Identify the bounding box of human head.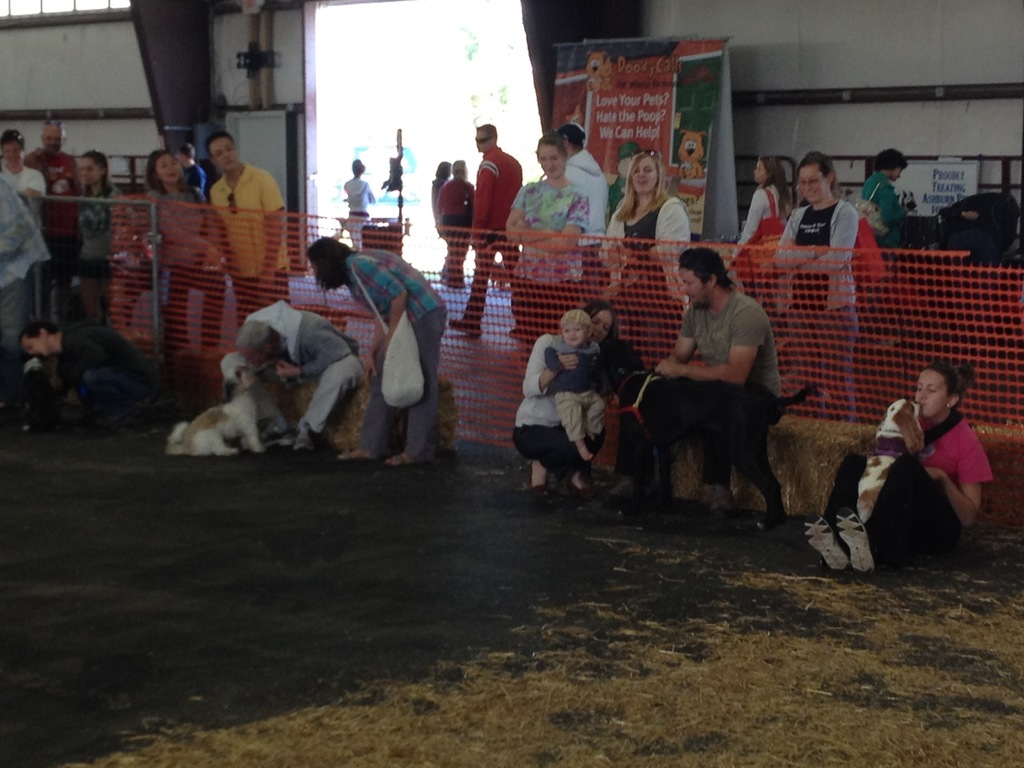
176 146 195 163.
